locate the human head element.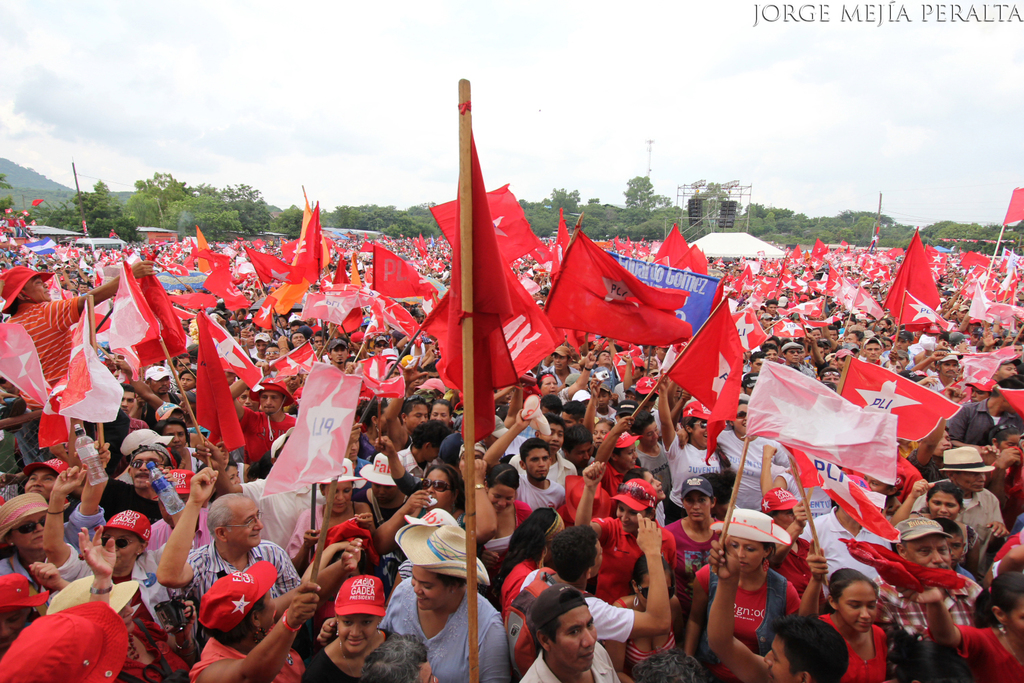
Element bbox: crop(0, 611, 103, 682).
